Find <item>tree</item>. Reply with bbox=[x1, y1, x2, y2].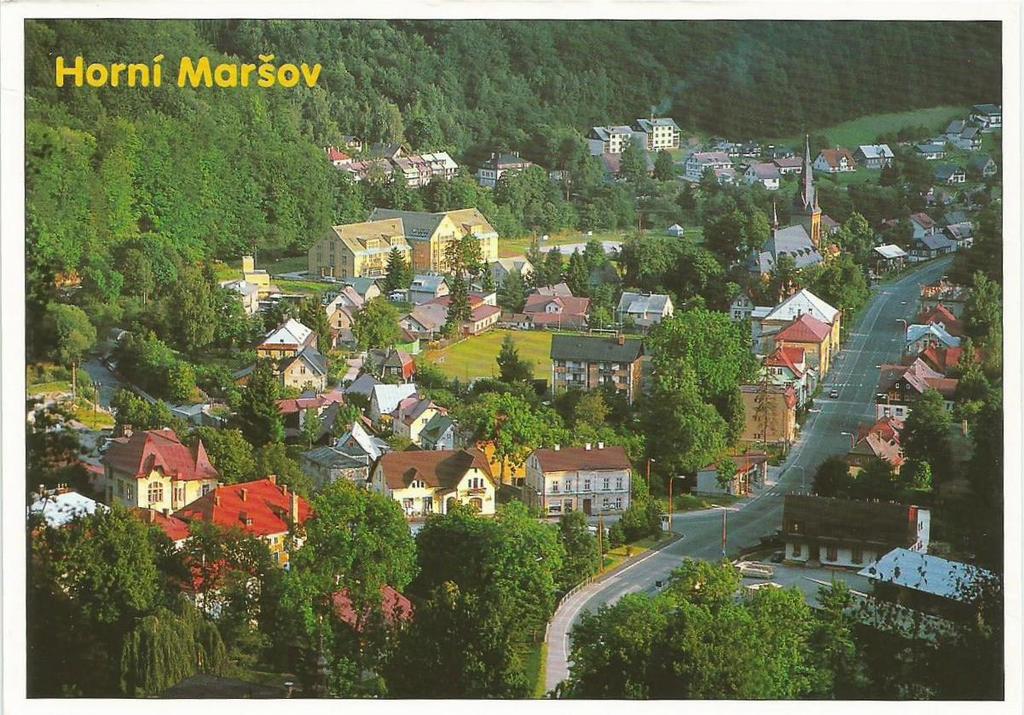
bbox=[558, 383, 637, 446].
